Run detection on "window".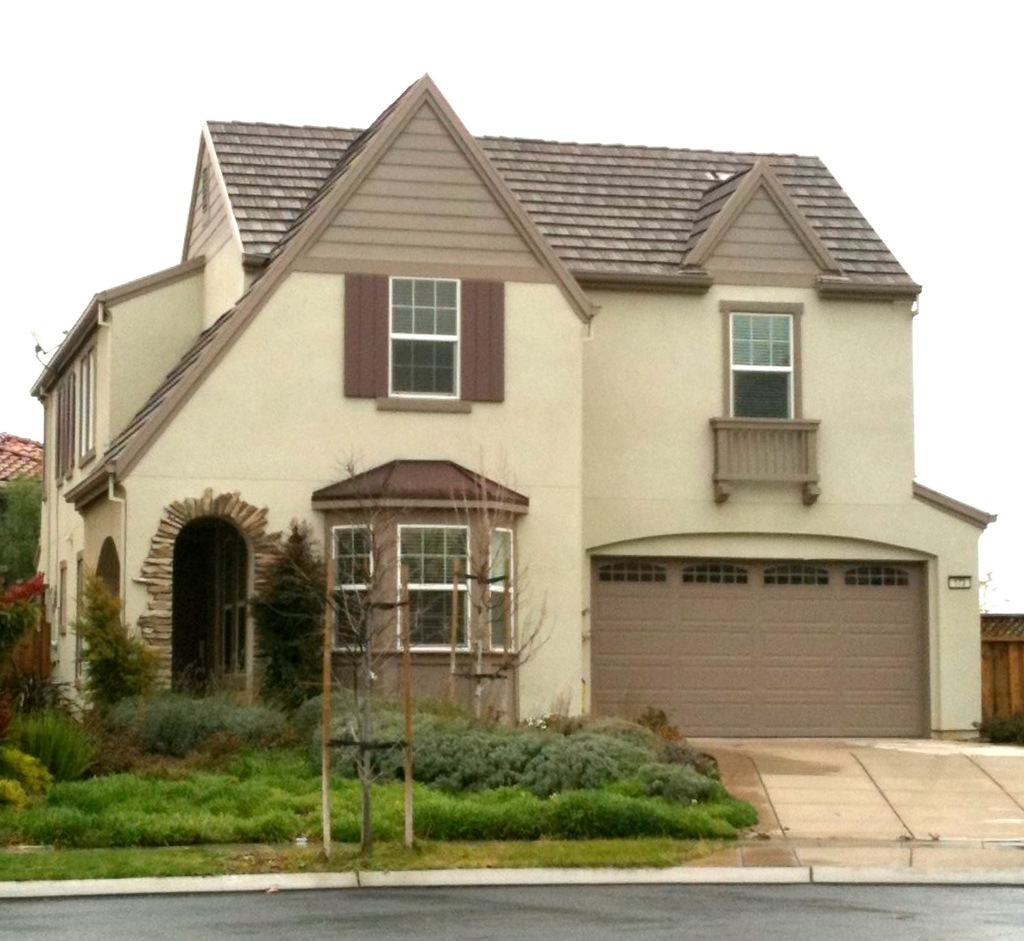
Result: x1=389 y1=280 x2=460 y2=400.
